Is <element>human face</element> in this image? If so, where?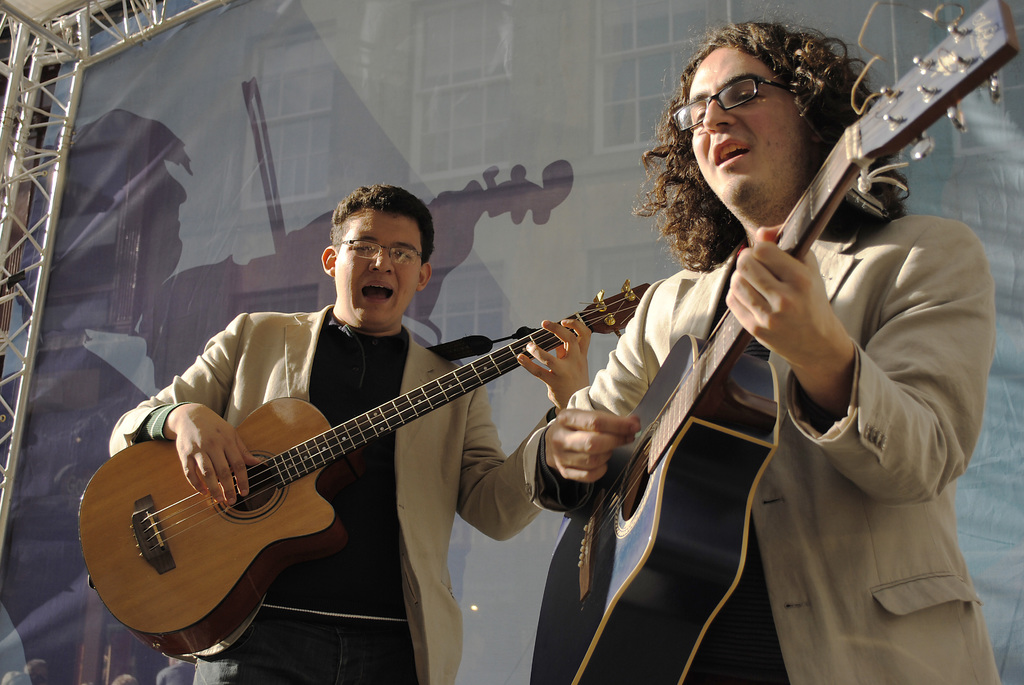
Yes, at [x1=335, y1=215, x2=424, y2=321].
